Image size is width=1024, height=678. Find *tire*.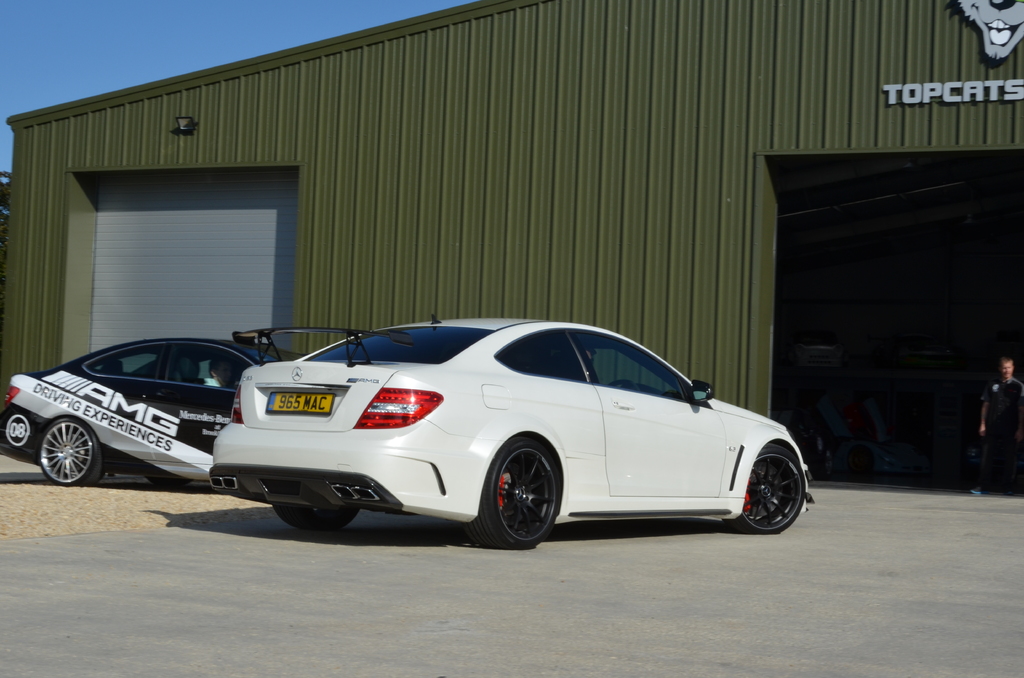
41, 416, 102, 483.
